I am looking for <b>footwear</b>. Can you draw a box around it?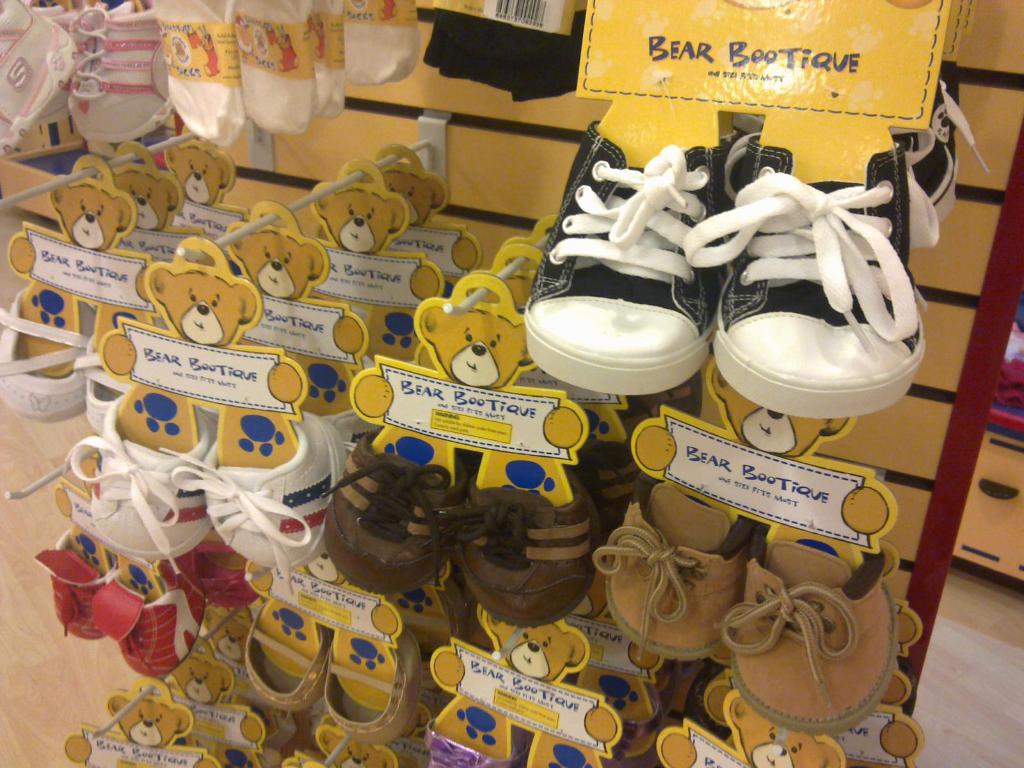
Sure, the bounding box is box(675, 115, 938, 417).
